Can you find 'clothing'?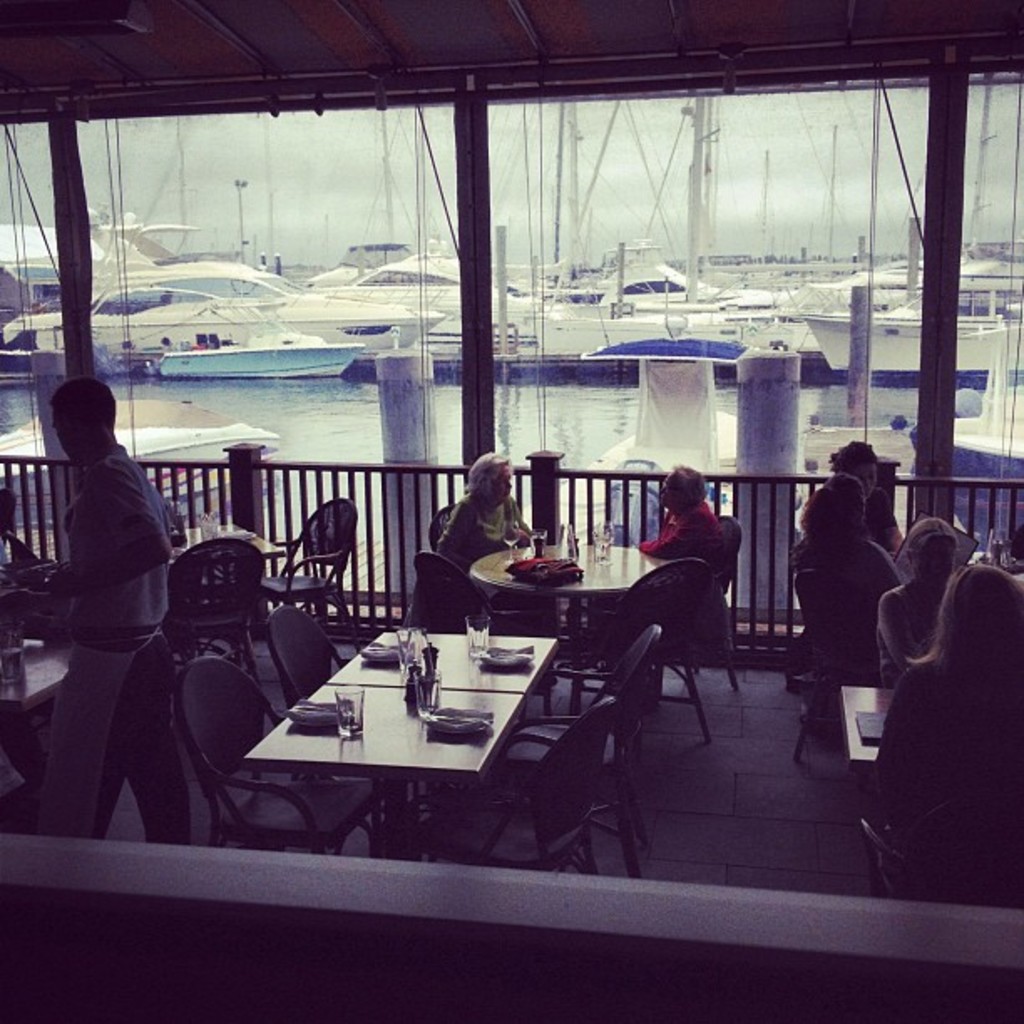
Yes, bounding box: box(870, 653, 1022, 853).
